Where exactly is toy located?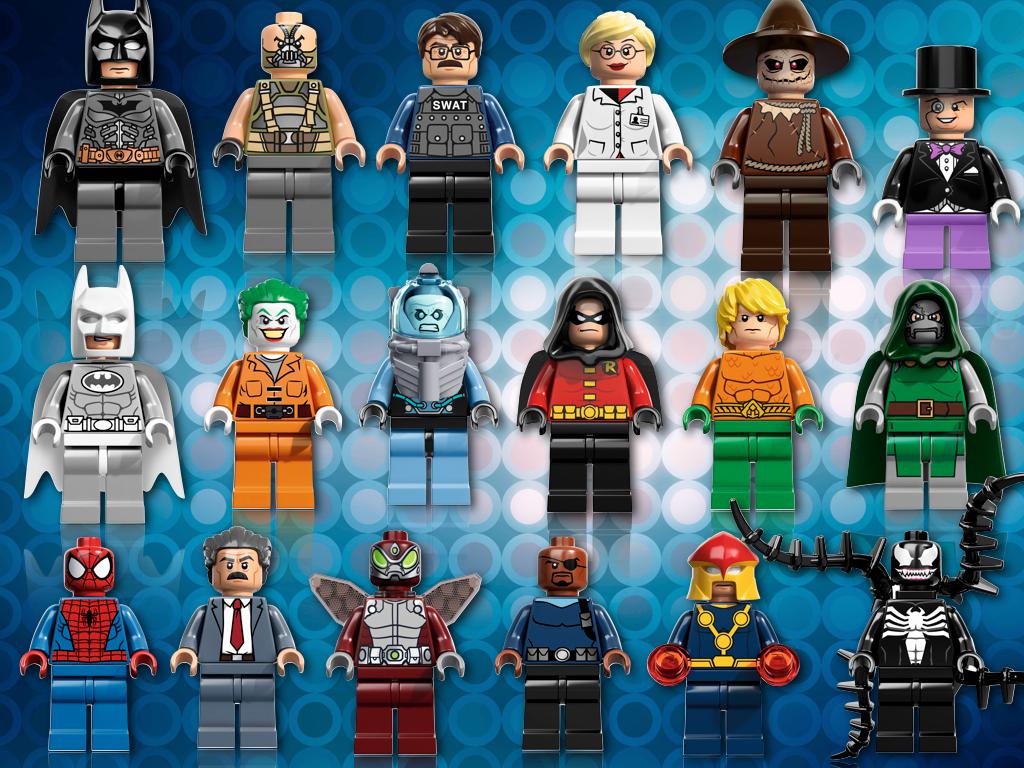
Its bounding box is bbox(358, 263, 496, 505).
